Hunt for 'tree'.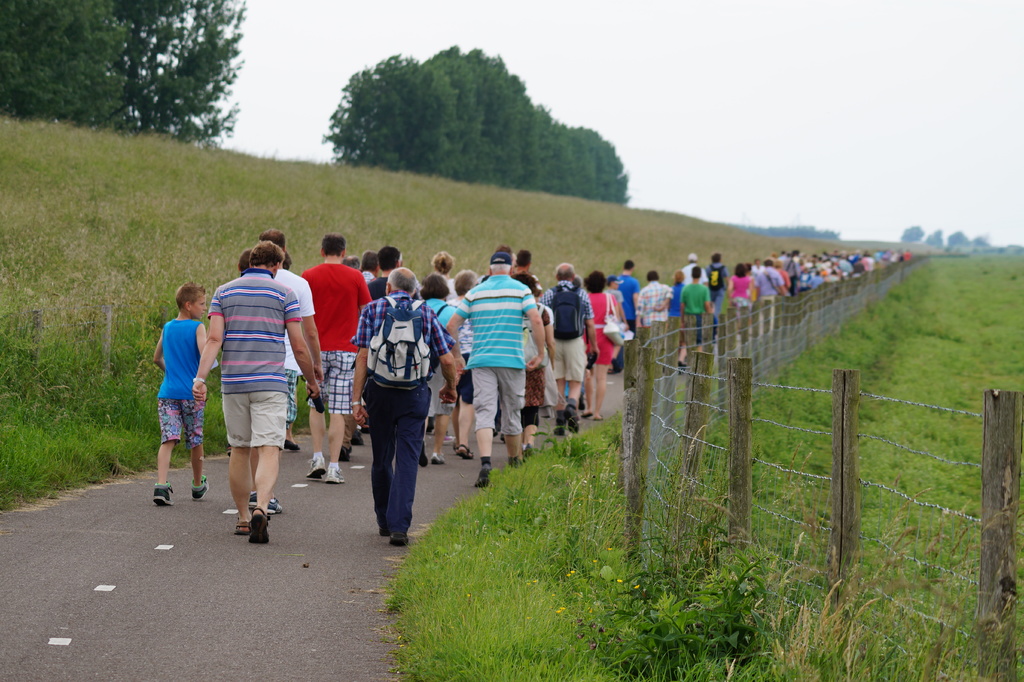
Hunted down at <bbox>470, 53, 536, 190</bbox>.
